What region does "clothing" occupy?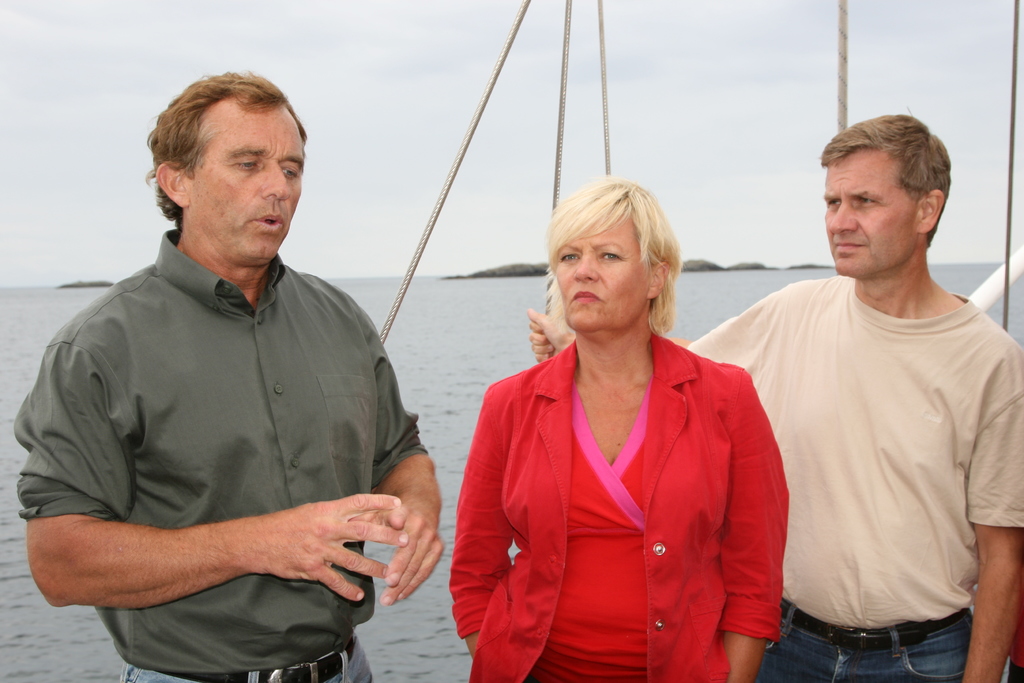
472 316 778 666.
